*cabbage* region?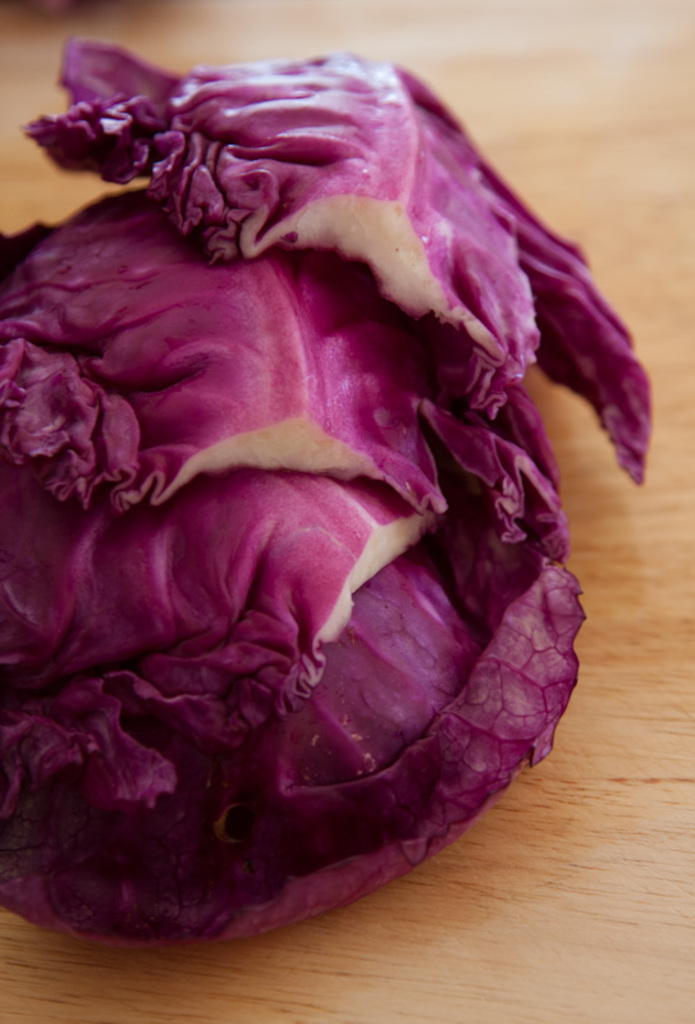
x1=23 y1=29 x2=655 y2=480
